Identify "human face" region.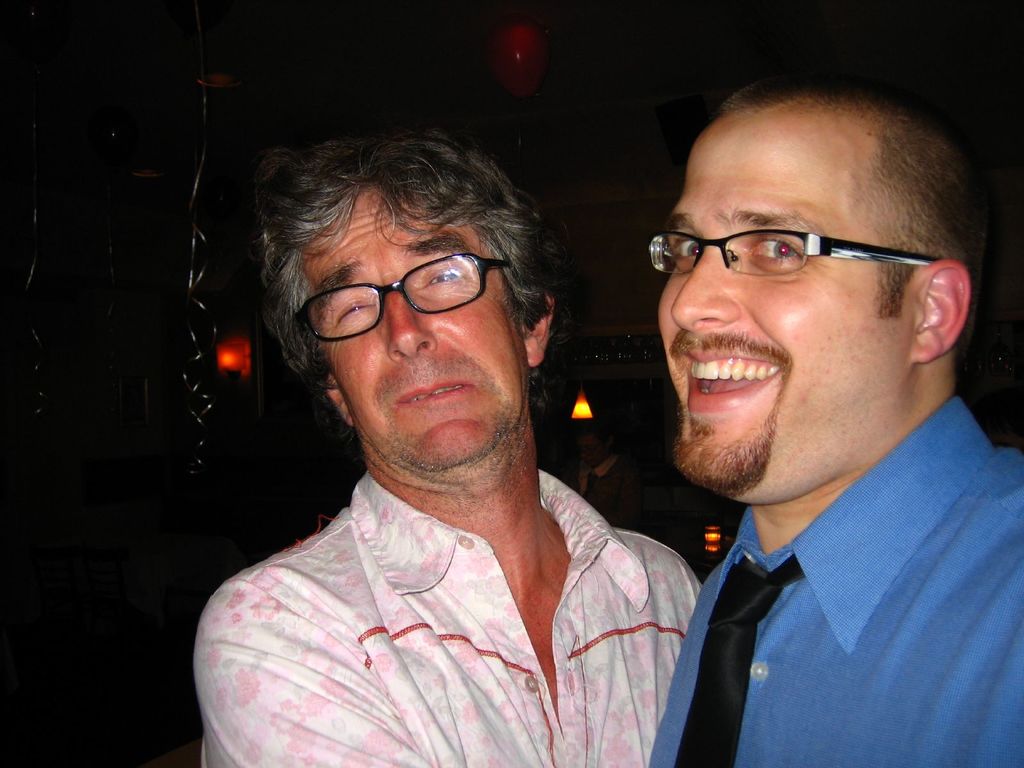
Region: rect(310, 188, 527, 474).
